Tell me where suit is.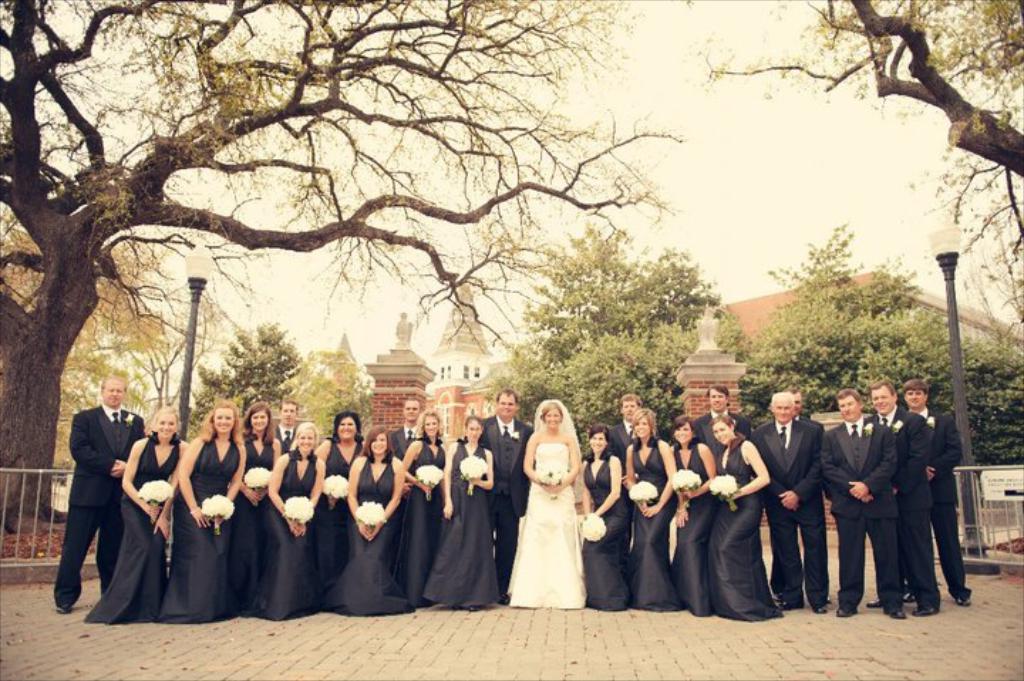
suit is at crop(750, 419, 825, 611).
